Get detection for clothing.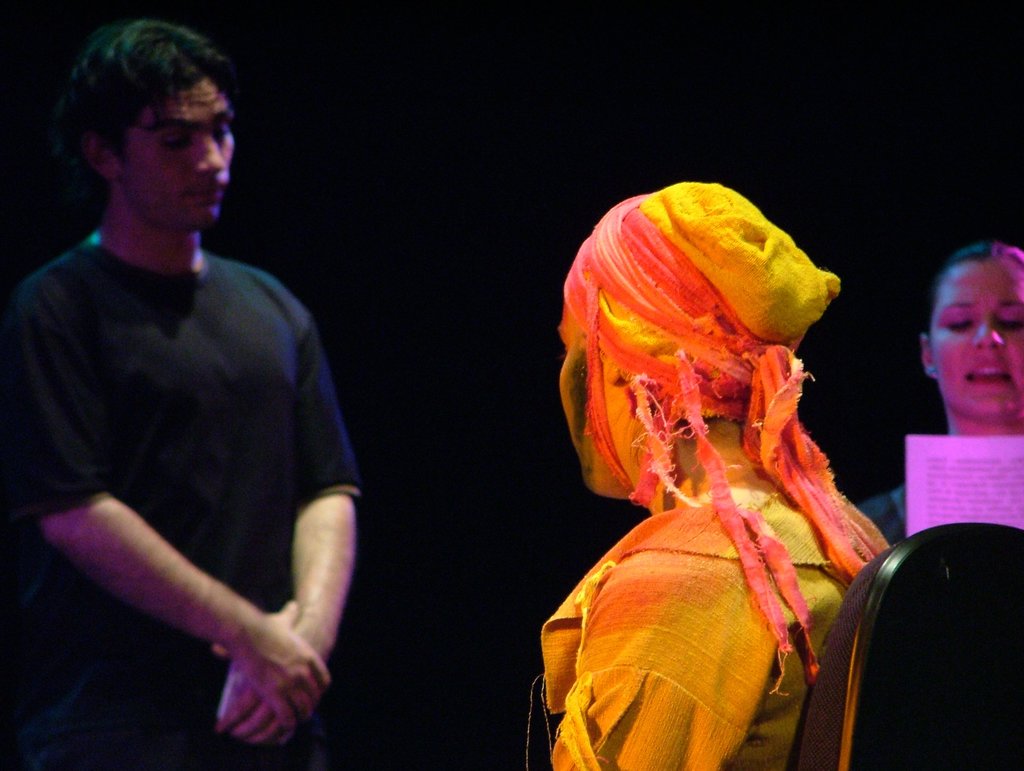
Detection: (0, 233, 364, 769).
